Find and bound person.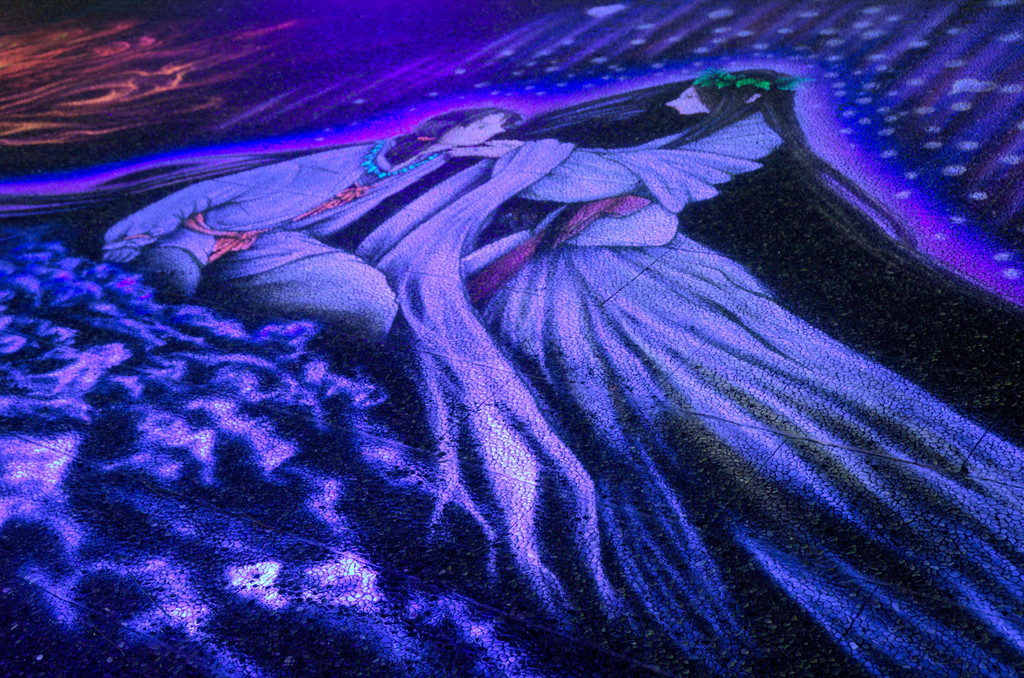
Bound: box(106, 97, 516, 357).
